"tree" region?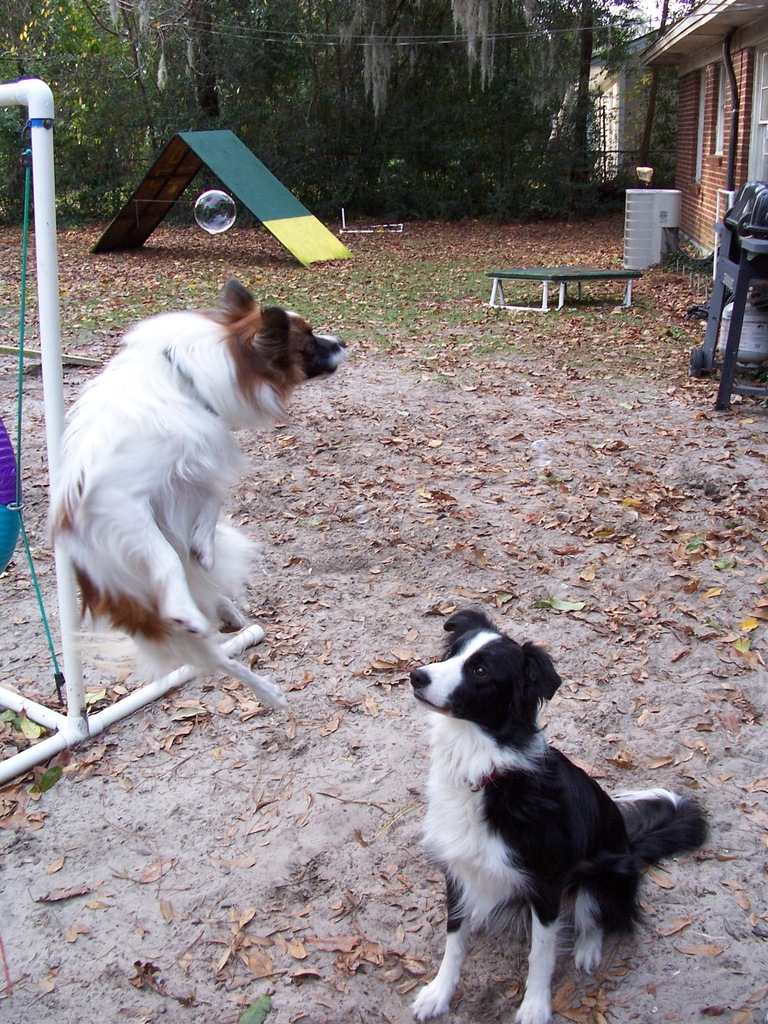
{"x1": 0, "y1": 0, "x2": 175, "y2": 225}
